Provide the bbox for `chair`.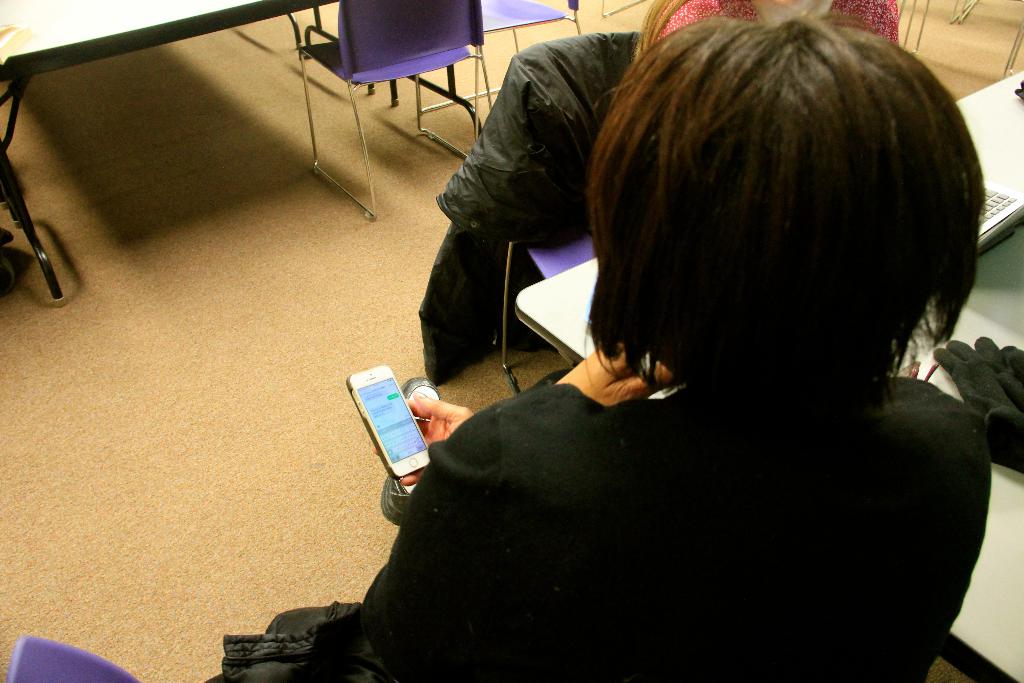
detection(499, 232, 597, 397).
